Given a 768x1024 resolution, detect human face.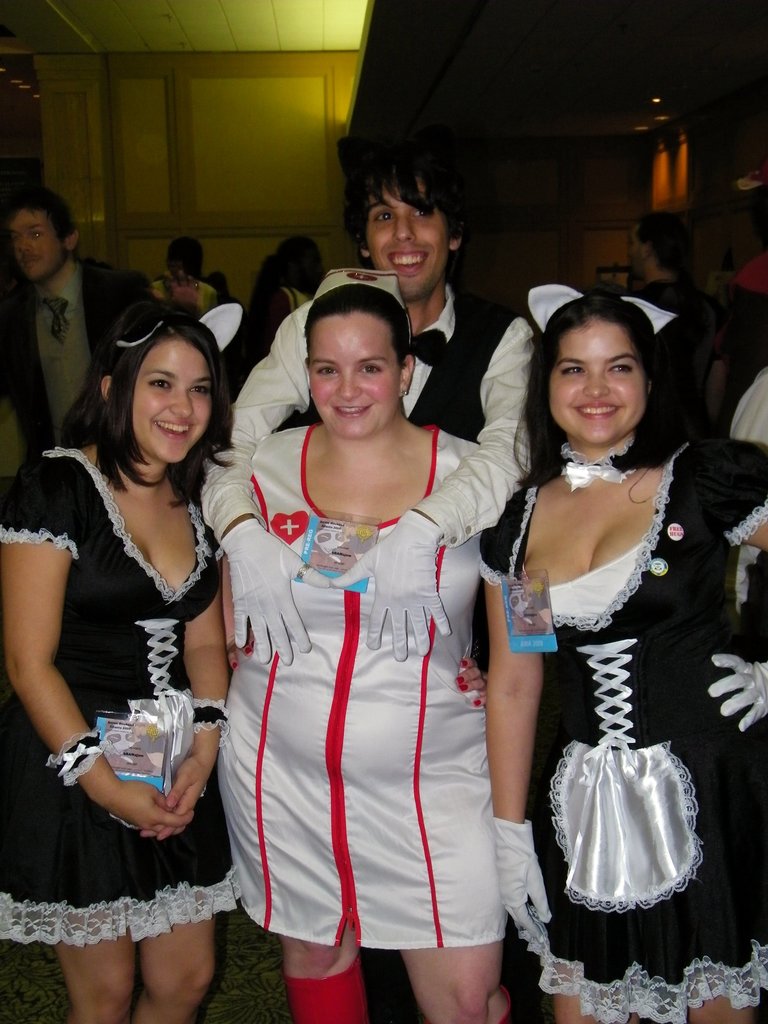
(left=548, top=314, right=649, bottom=442).
